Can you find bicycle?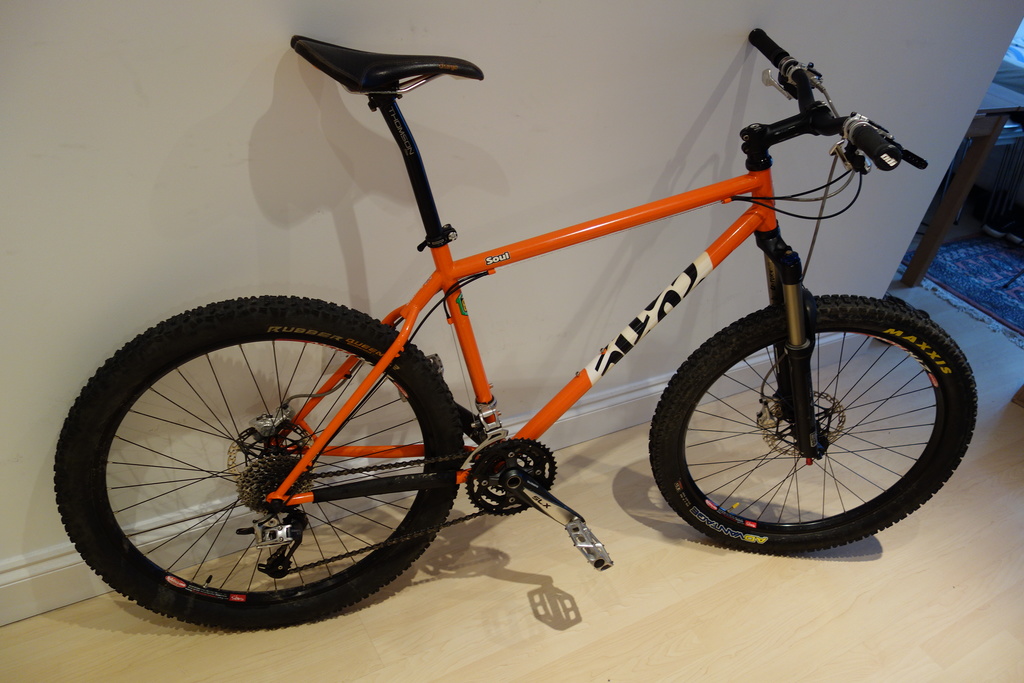
Yes, bounding box: [67,0,1023,635].
